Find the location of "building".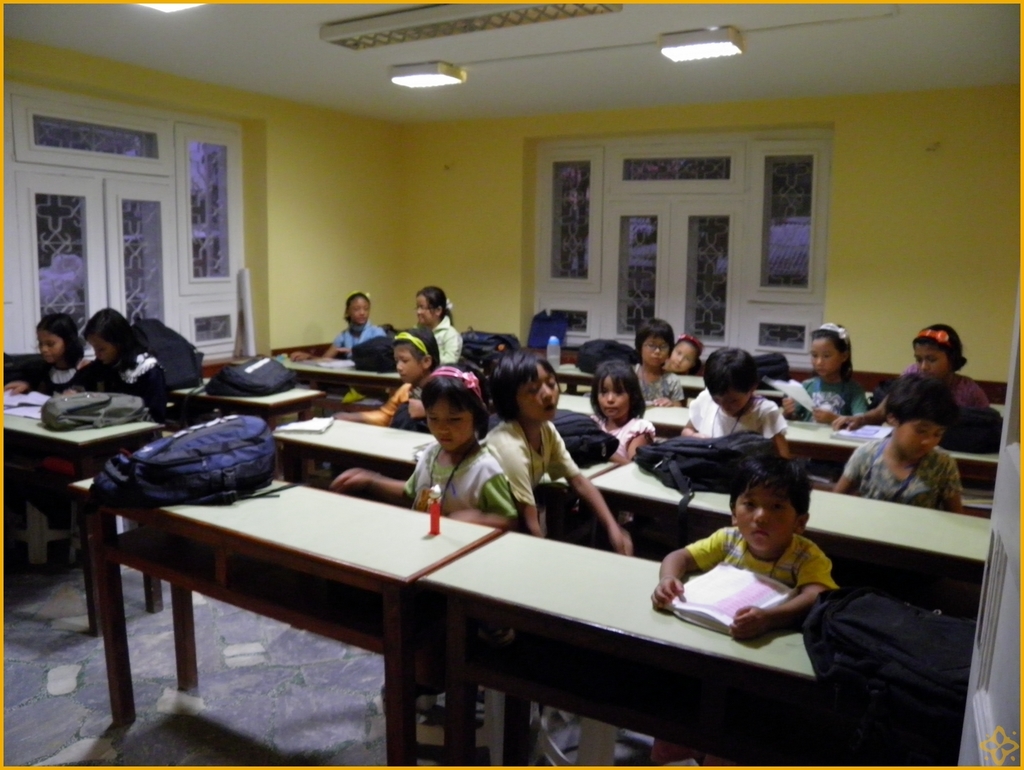
Location: (x1=0, y1=0, x2=1023, y2=769).
